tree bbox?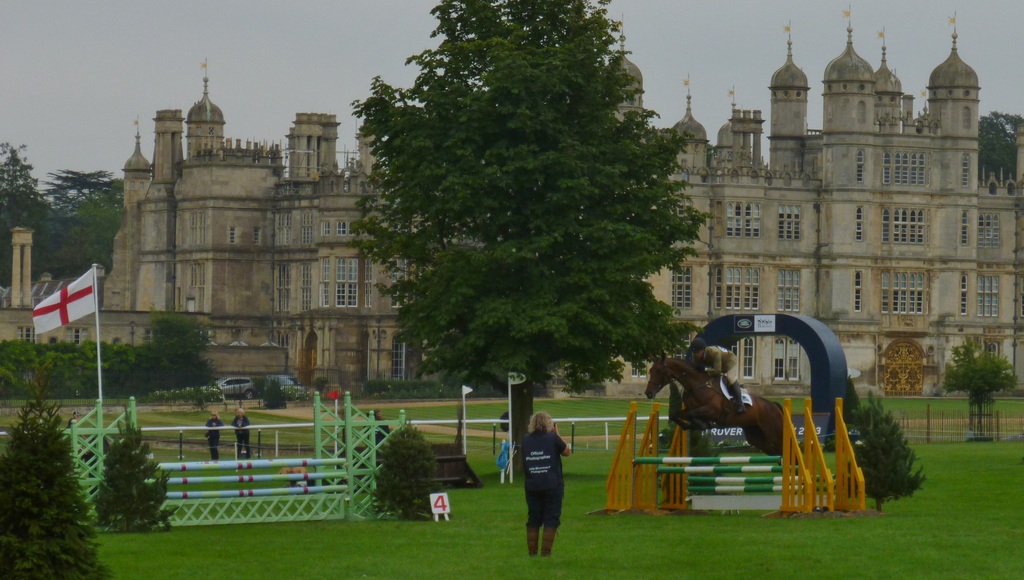
(348,26,707,409)
